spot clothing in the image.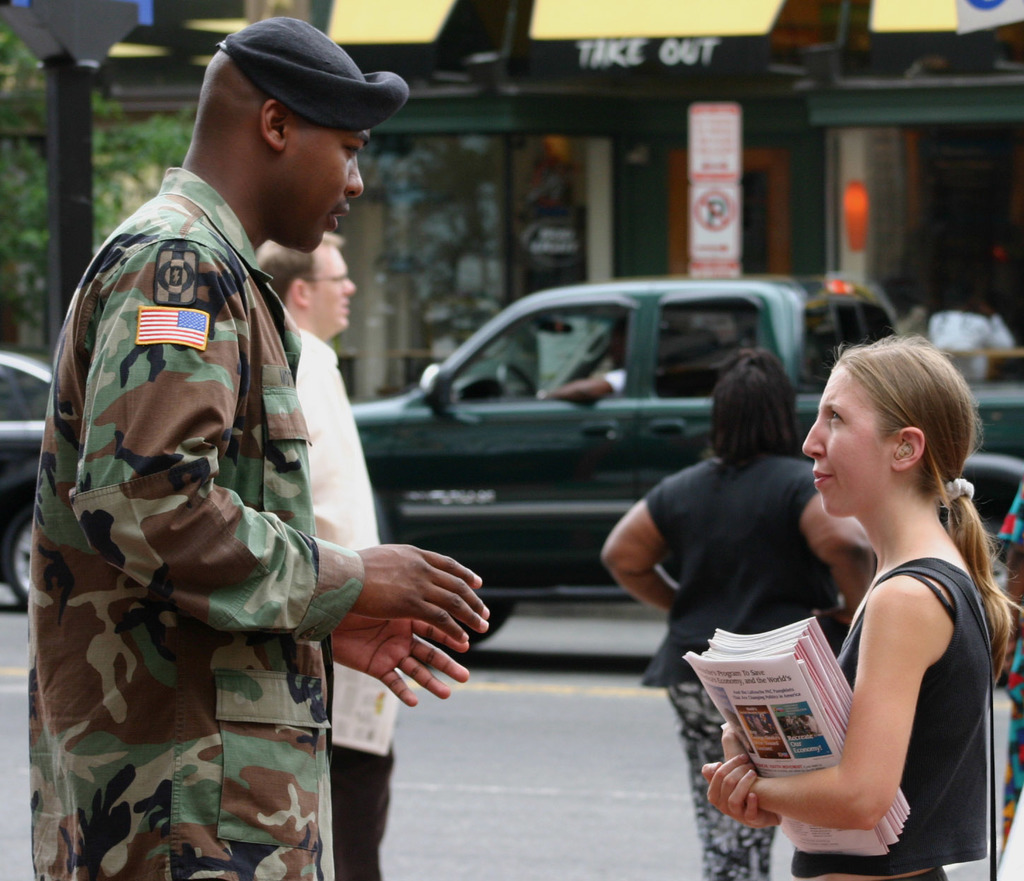
clothing found at l=292, t=327, r=400, b=880.
